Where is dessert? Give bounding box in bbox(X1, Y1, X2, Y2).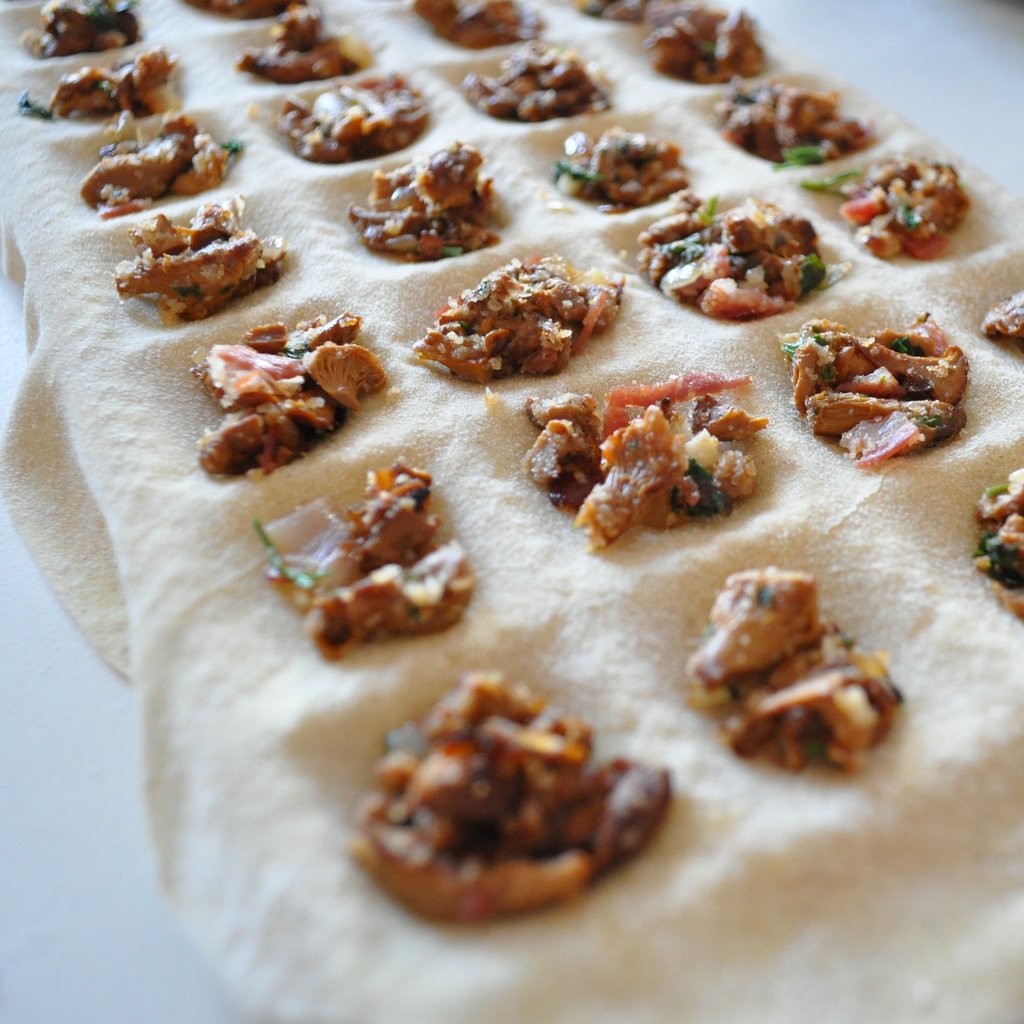
bbox(988, 463, 1023, 601).
